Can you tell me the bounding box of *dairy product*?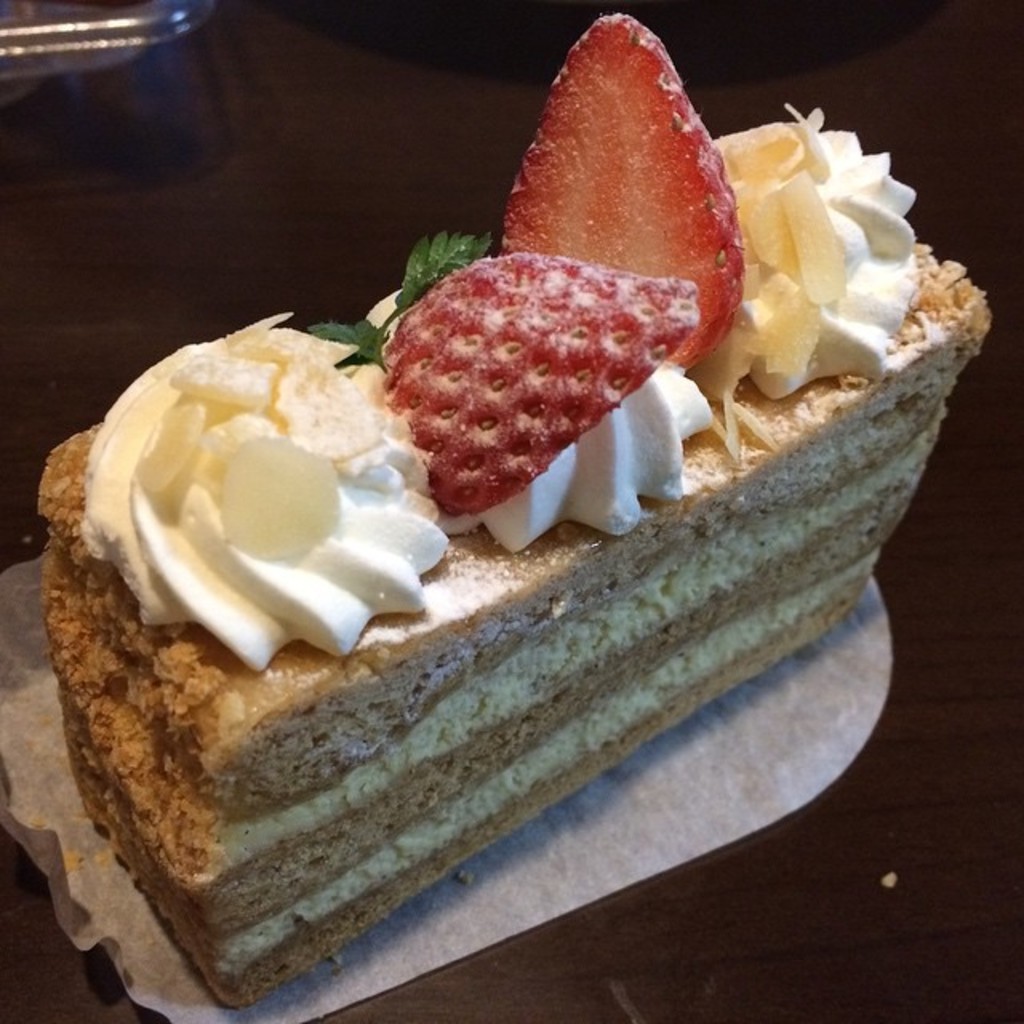
bbox=(69, 288, 467, 762).
